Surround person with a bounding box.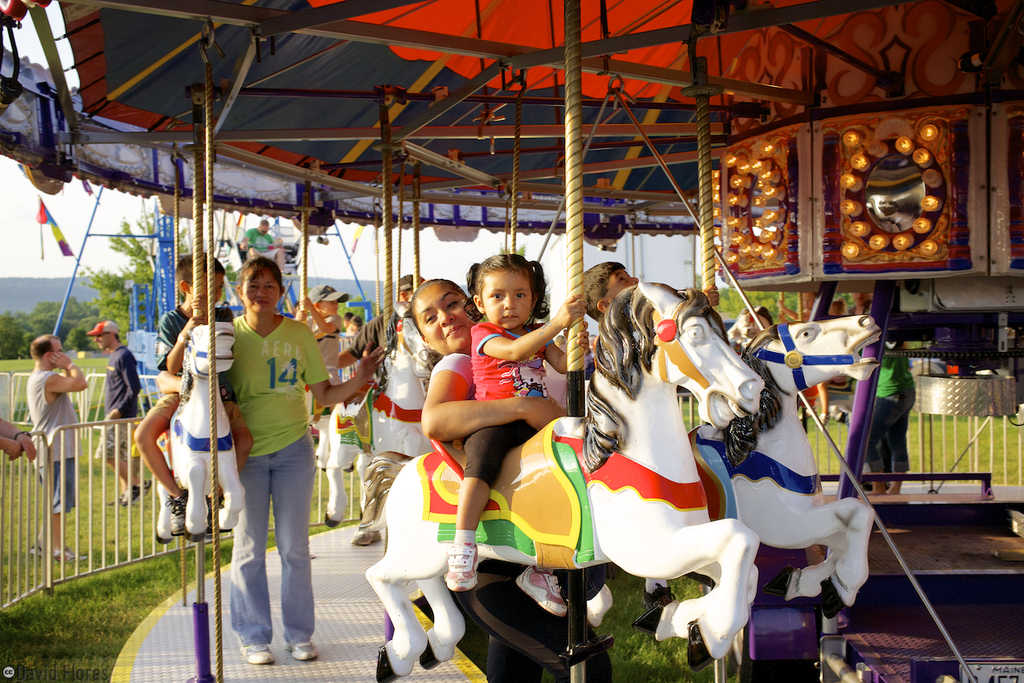
<bbox>339, 275, 429, 544</bbox>.
